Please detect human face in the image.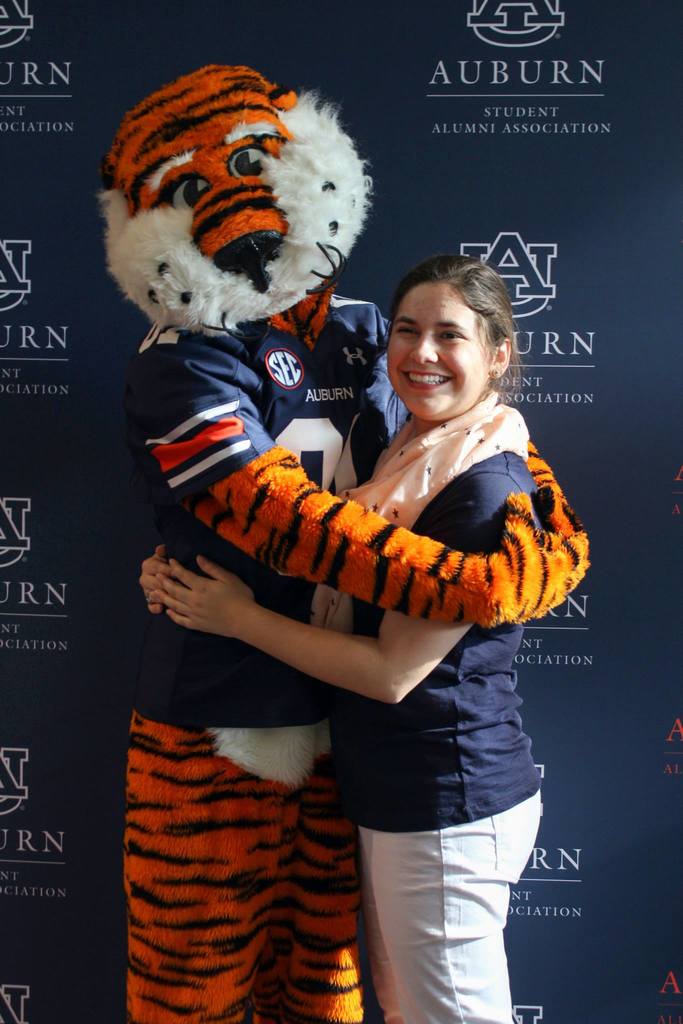
390:276:495:419.
